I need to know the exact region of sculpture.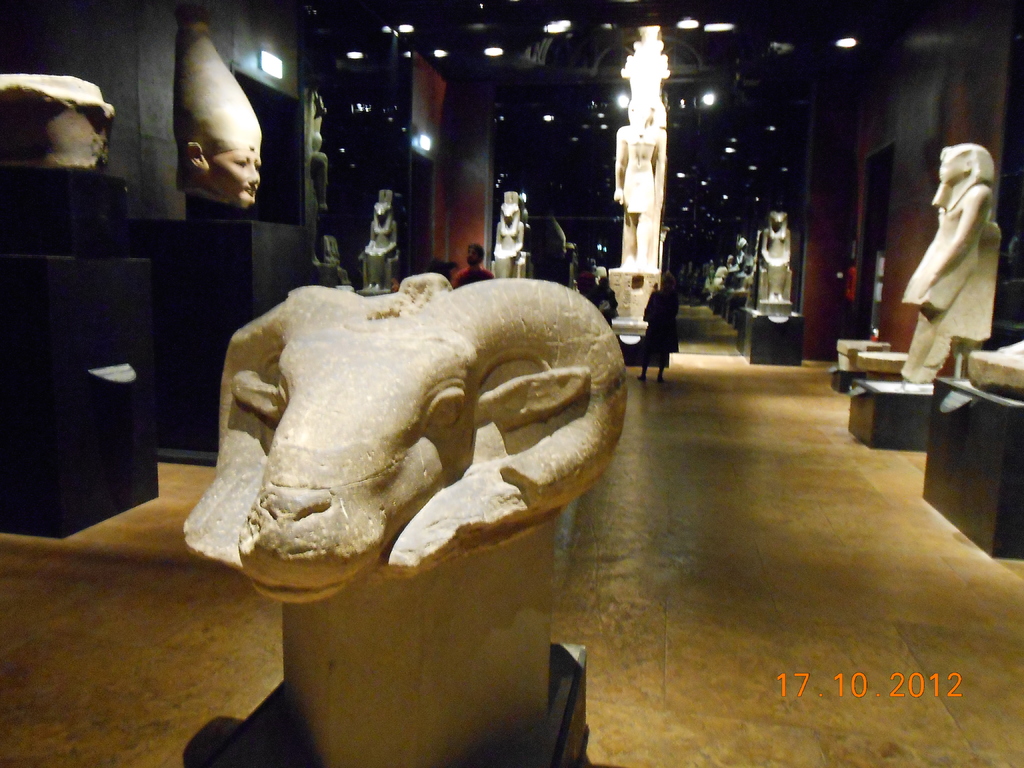
Region: <region>182, 270, 623, 607</region>.
